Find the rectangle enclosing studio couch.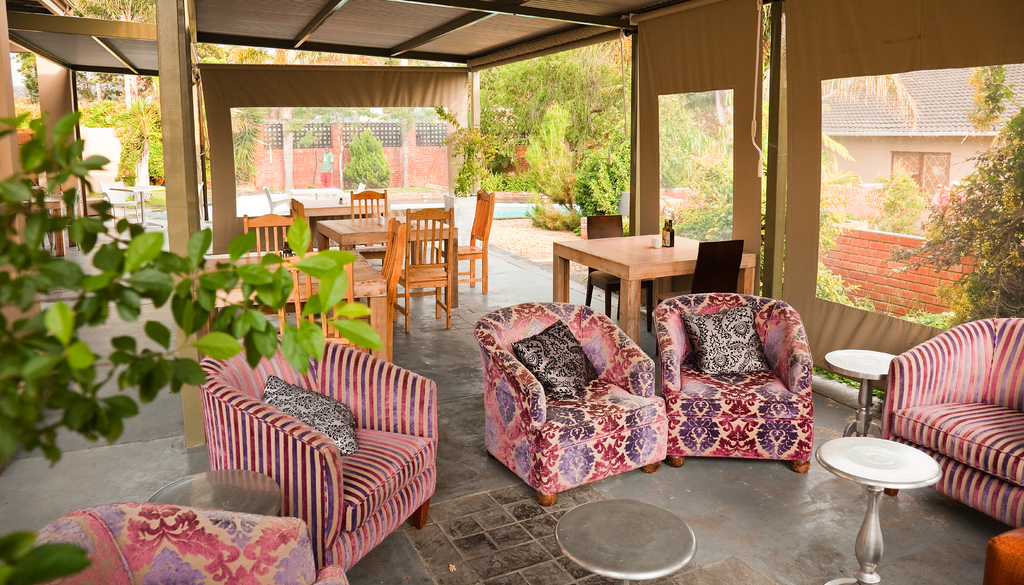
Rect(20, 504, 356, 584).
